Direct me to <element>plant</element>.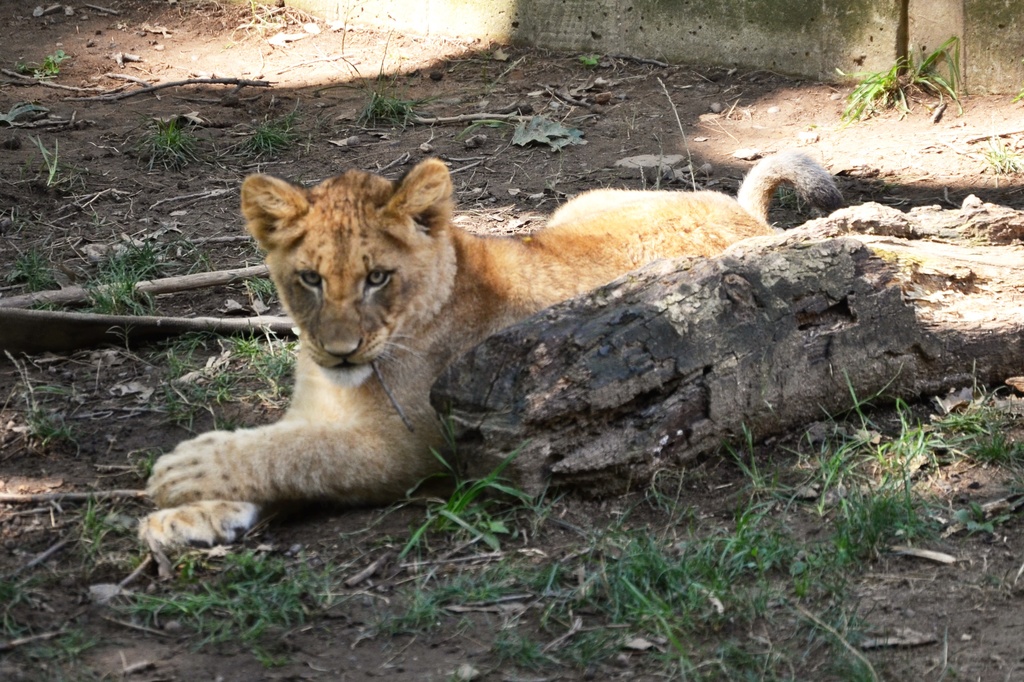
Direction: bbox=[468, 110, 584, 154].
